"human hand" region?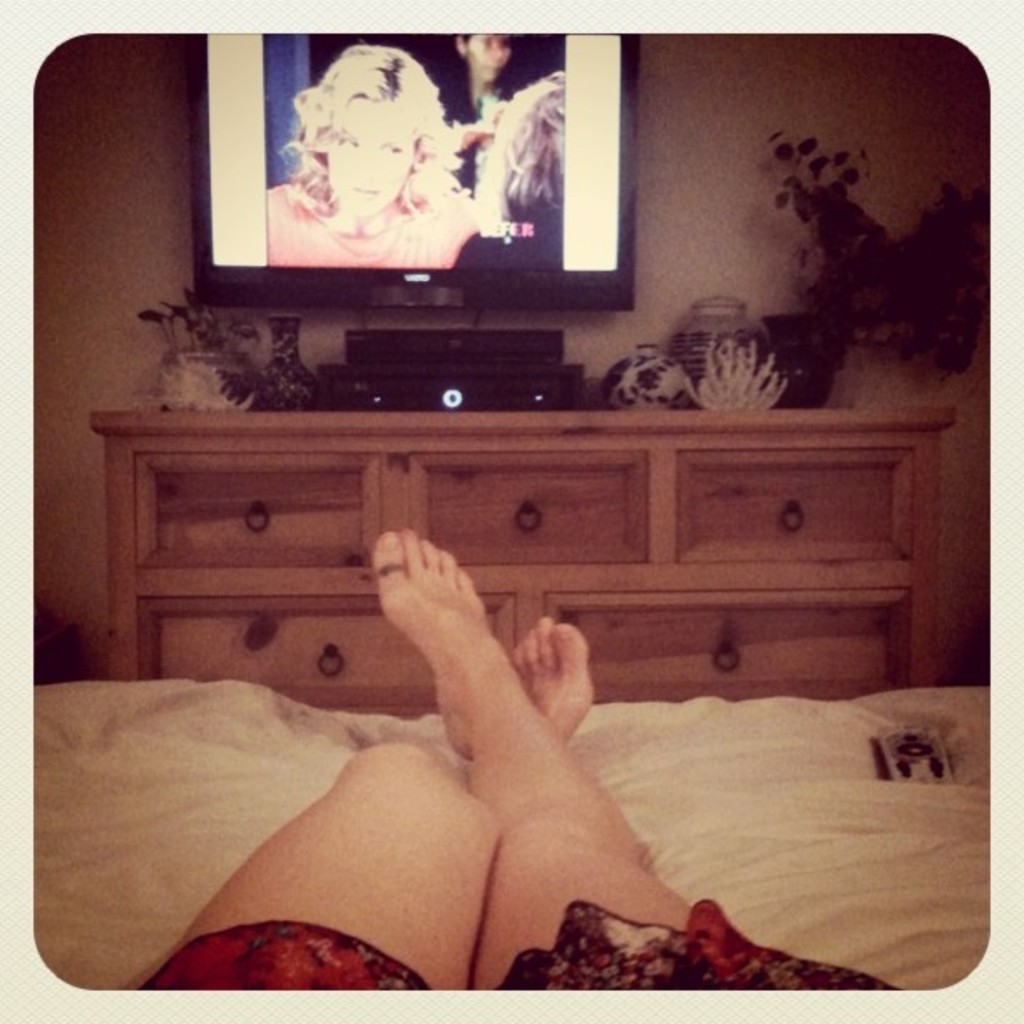
crop(455, 122, 489, 152)
